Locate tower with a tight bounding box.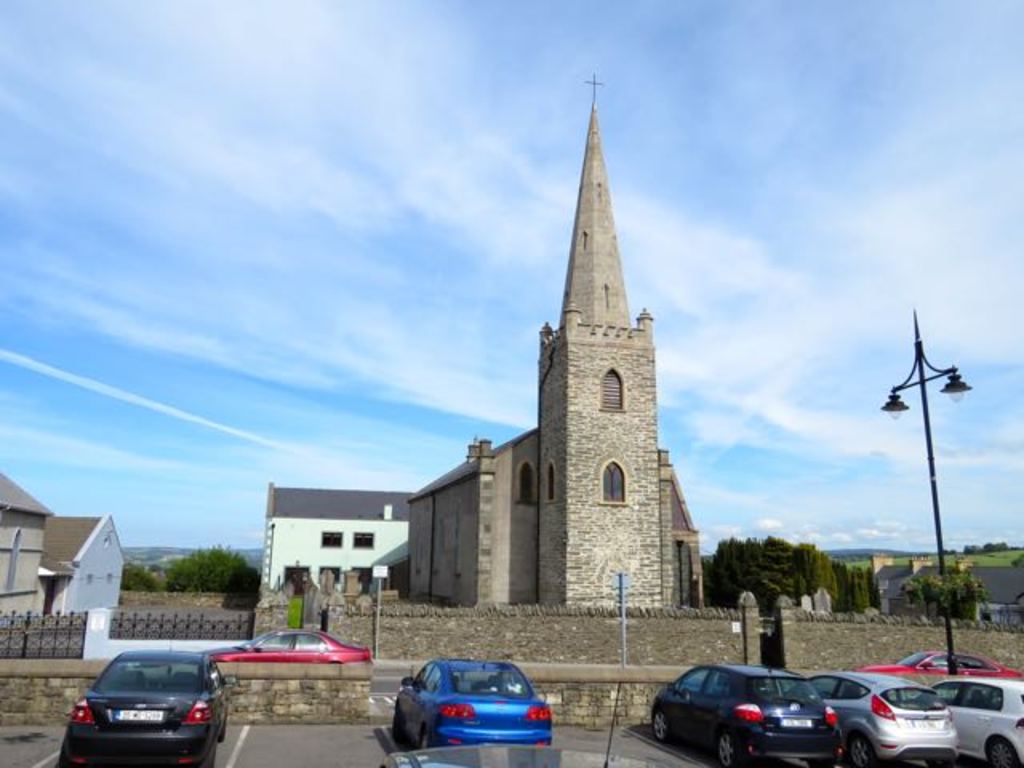
[left=531, top=106, right=658, bottom=600].
